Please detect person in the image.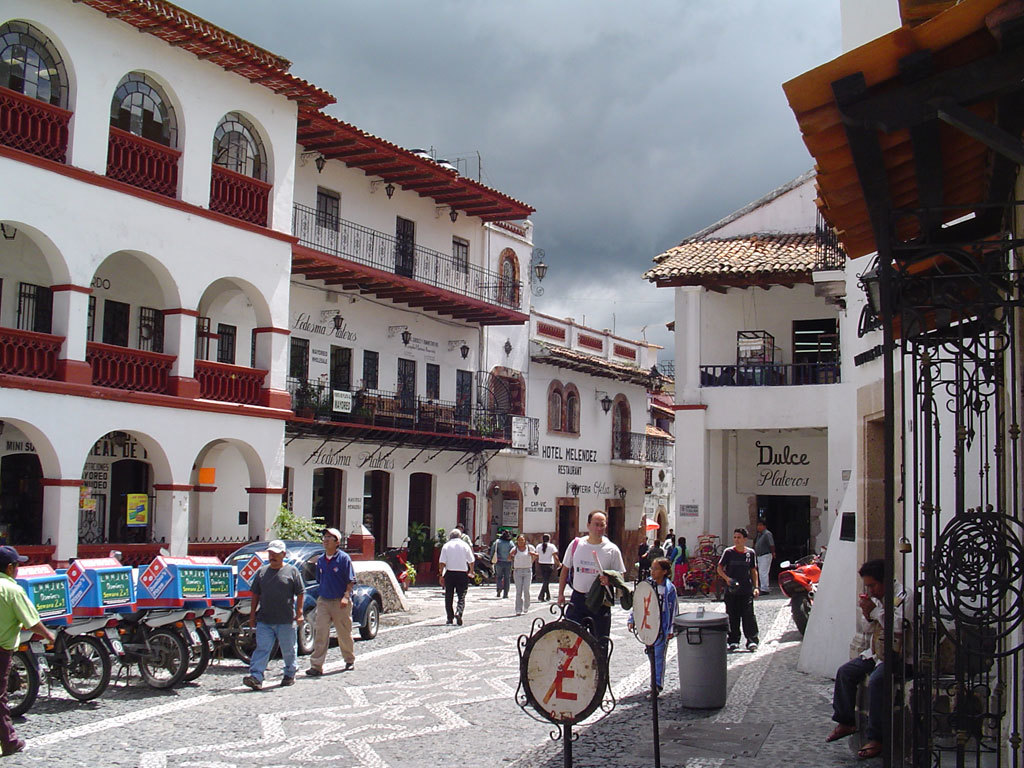
(650,537,666,552).
